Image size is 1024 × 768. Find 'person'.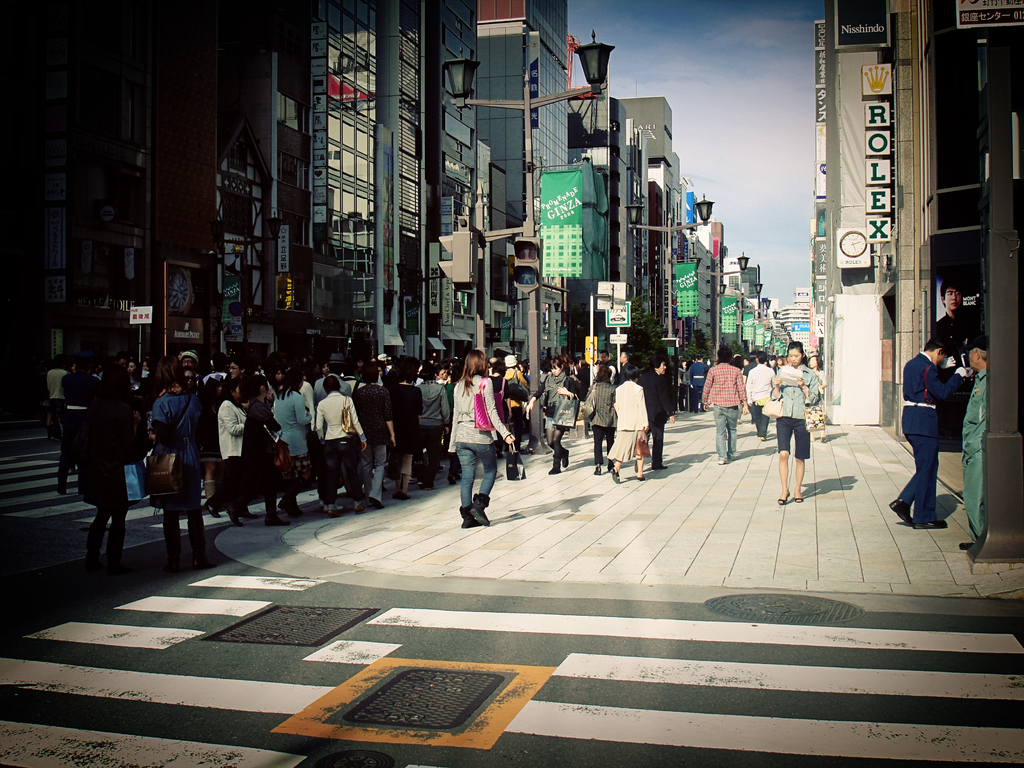
bbox=(596, 351, 614, 383).
